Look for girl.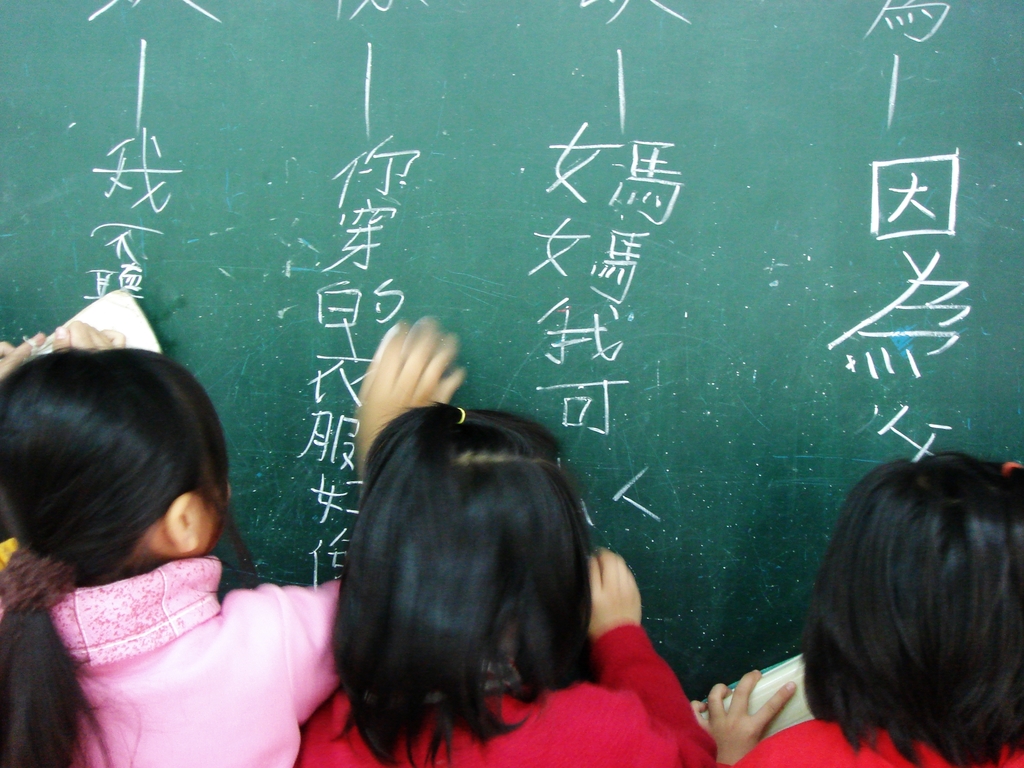
Found: pyautogui.locateOnScreen(694, 446, 1023, 767).
